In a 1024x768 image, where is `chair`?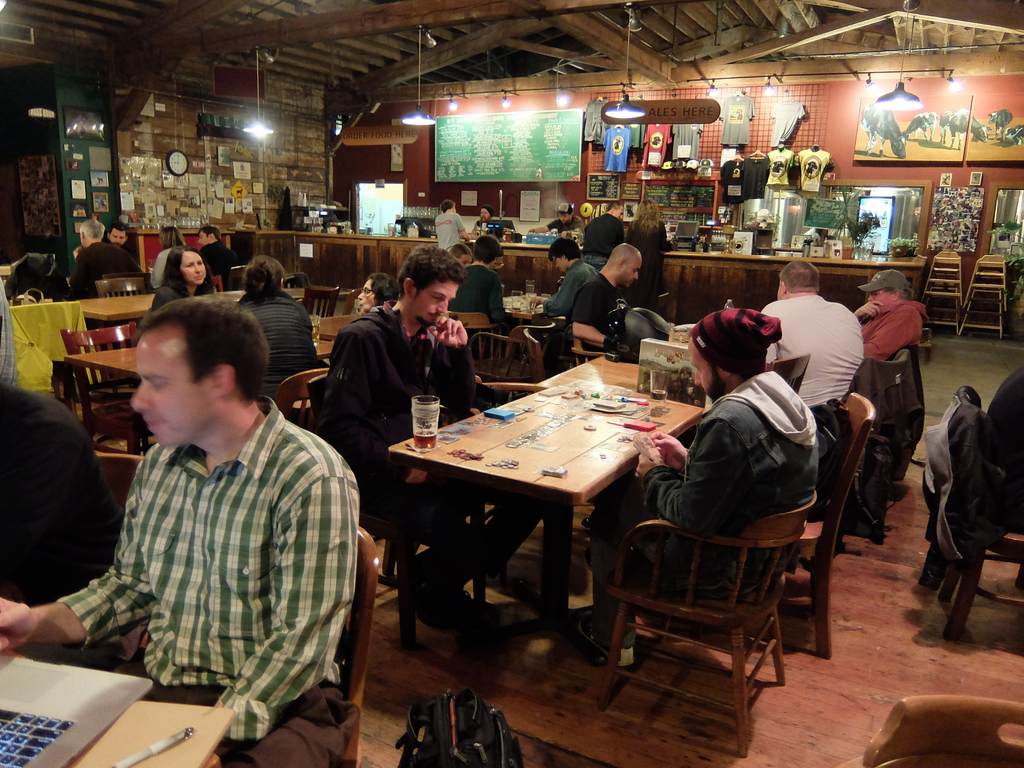
l=856, t=689, r=1023, b=767.
